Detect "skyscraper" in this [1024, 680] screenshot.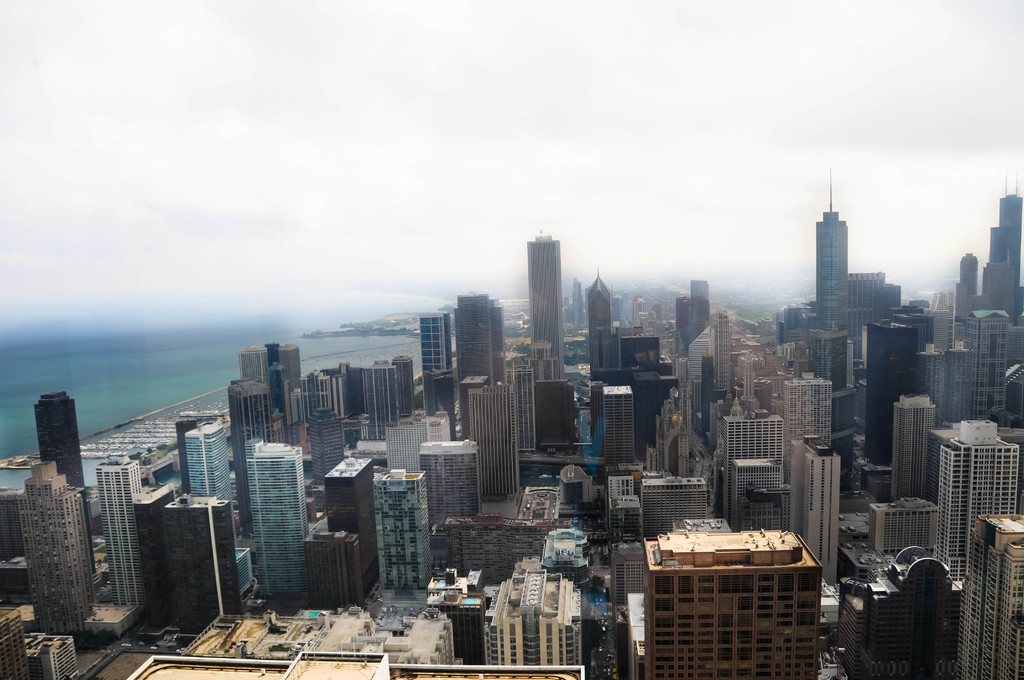
Detection: box=[241, 439, 305, 597].
